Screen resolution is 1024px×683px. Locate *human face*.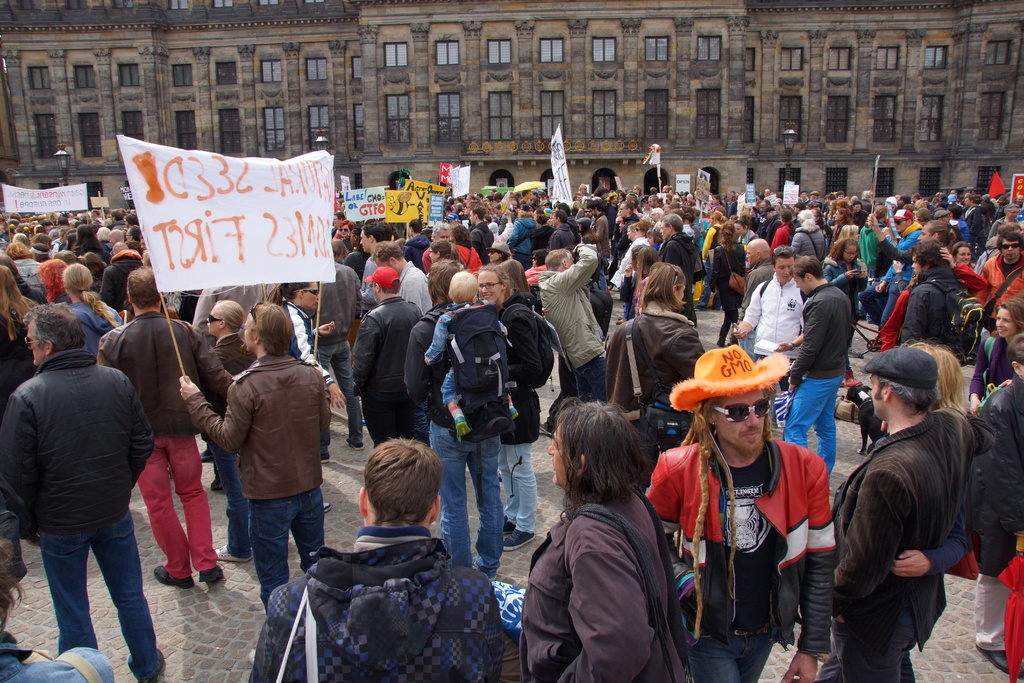
box(713, 393, 765, 453).
